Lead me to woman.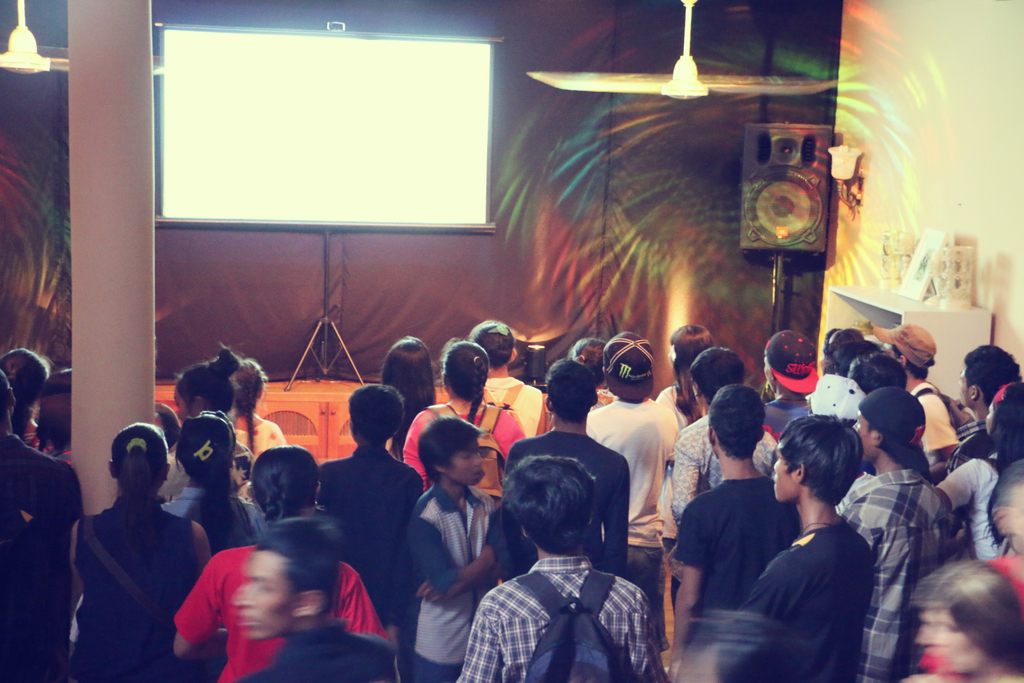
Lead to region(169, 420, 263, 559).
